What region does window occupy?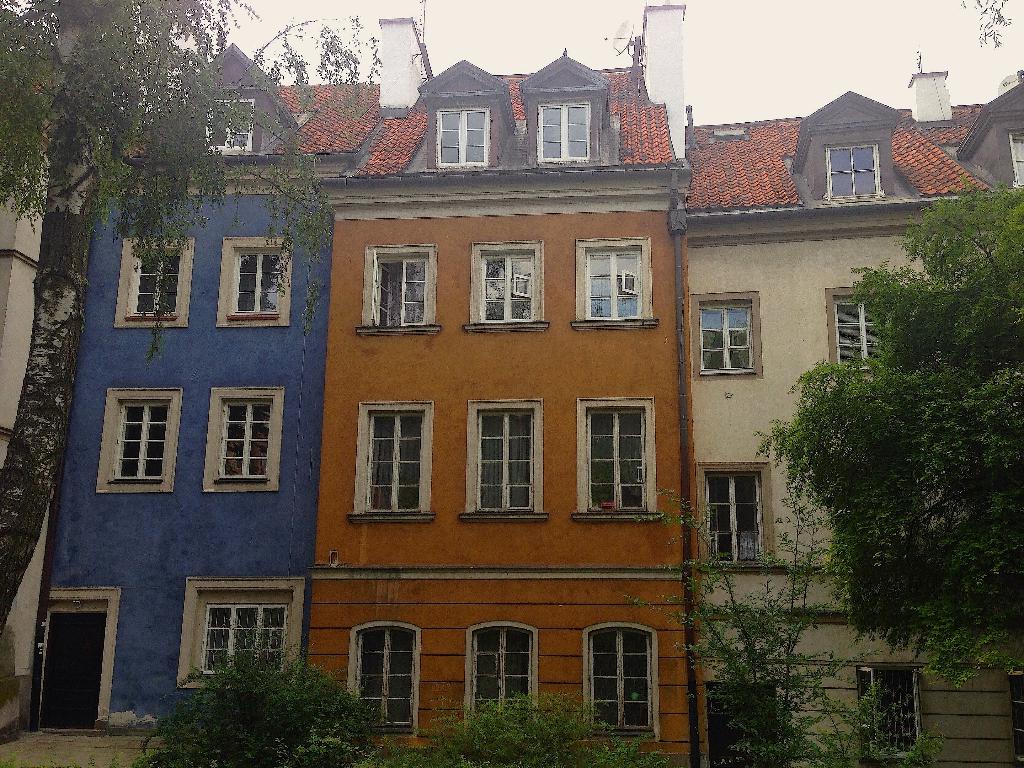
region(822, 147, 890, 209).
